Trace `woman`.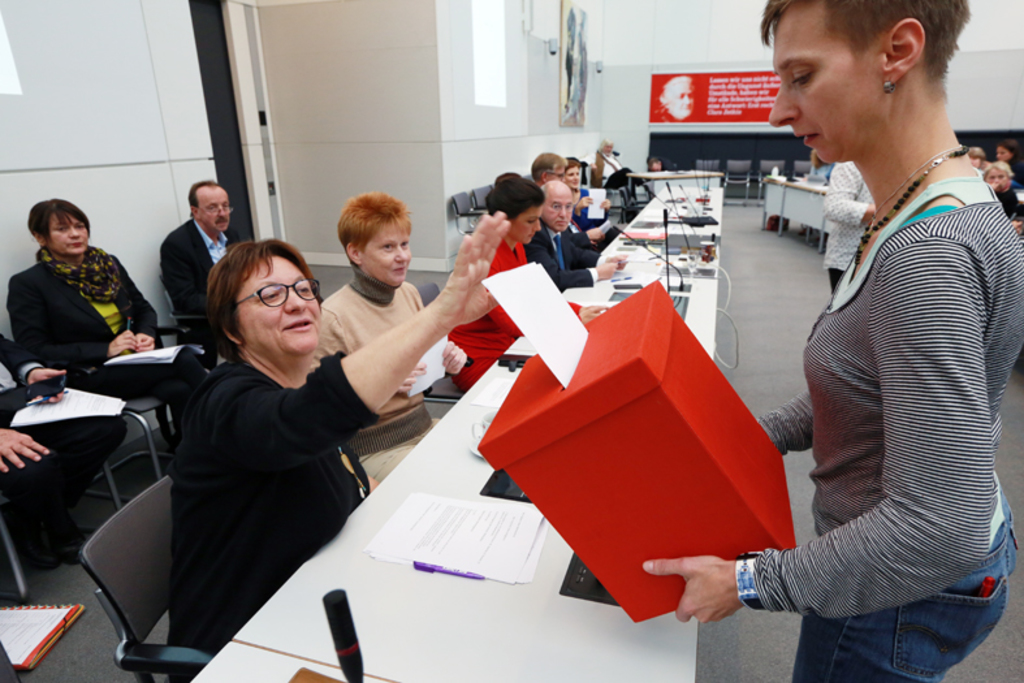
Traced to Rect(163, 222, 522, 682).
